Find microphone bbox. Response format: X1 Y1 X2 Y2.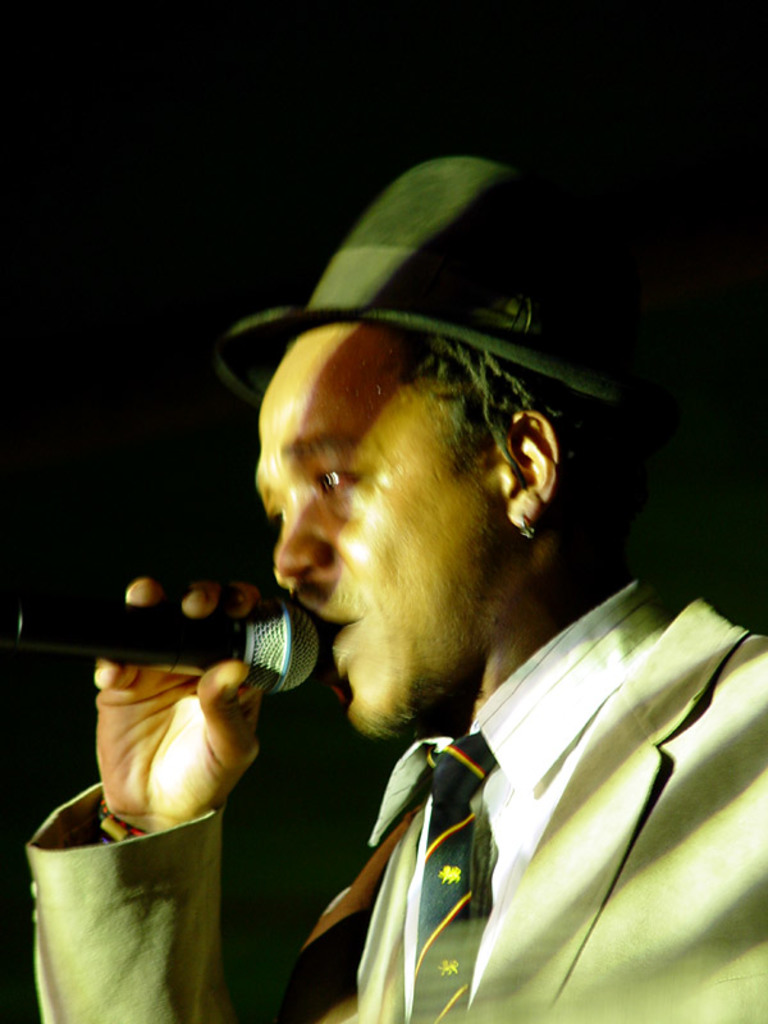
8 598 325 694.
